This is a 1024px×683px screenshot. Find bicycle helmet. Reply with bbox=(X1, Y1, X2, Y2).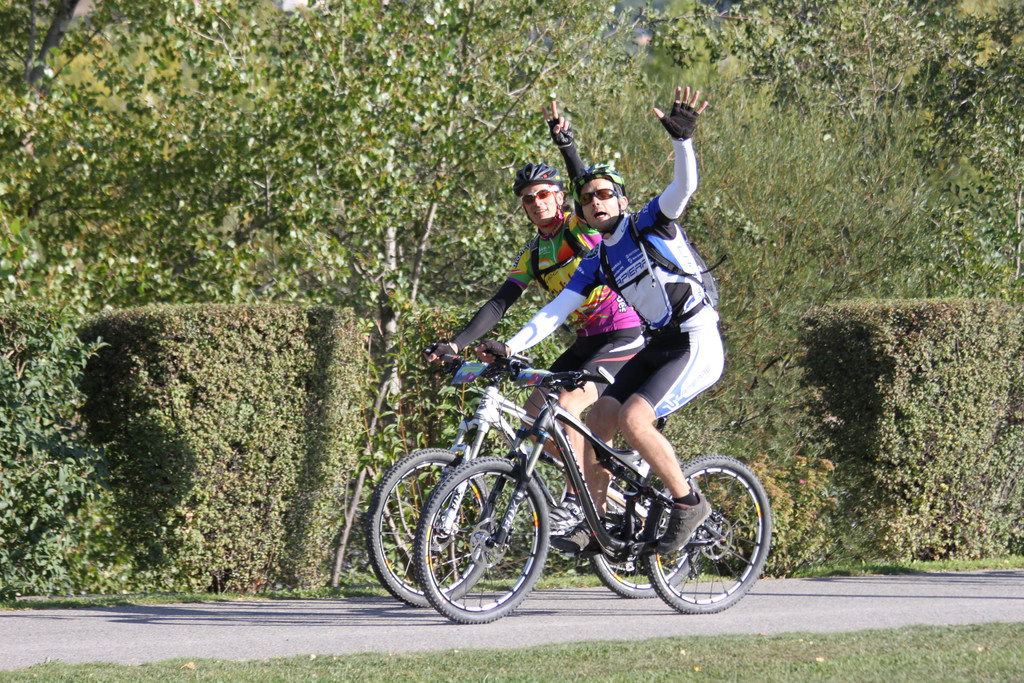
bbox=(514, 158, 559, 185).
